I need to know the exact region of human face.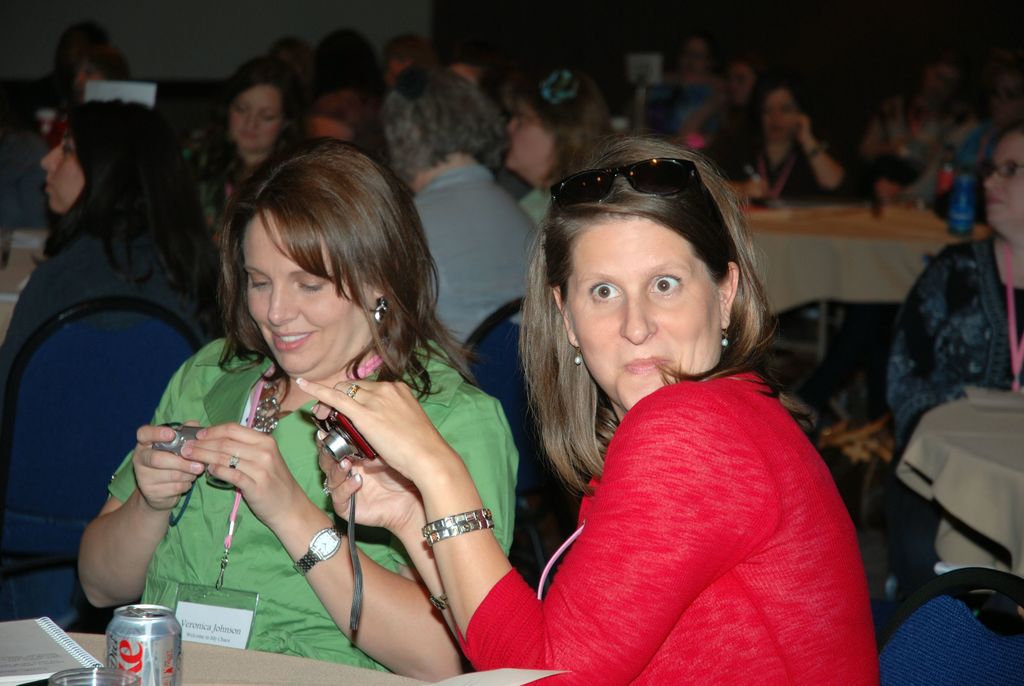
Region: locate(502, 101, 556, 176).
